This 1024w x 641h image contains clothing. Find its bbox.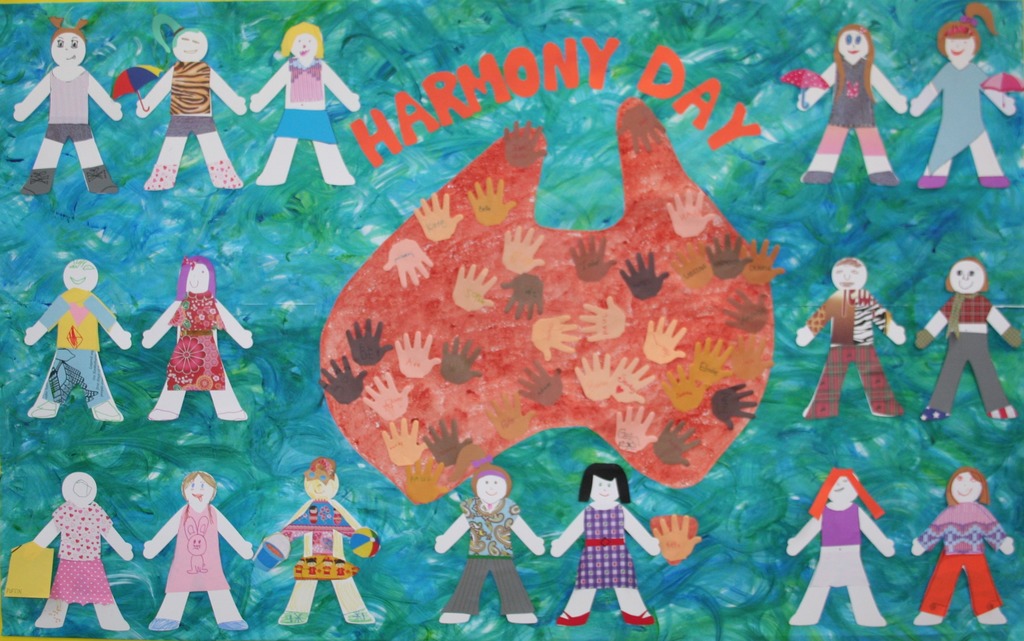
{"x1": 52, "y1": 505, "x2": 115, "y2": 609}.
